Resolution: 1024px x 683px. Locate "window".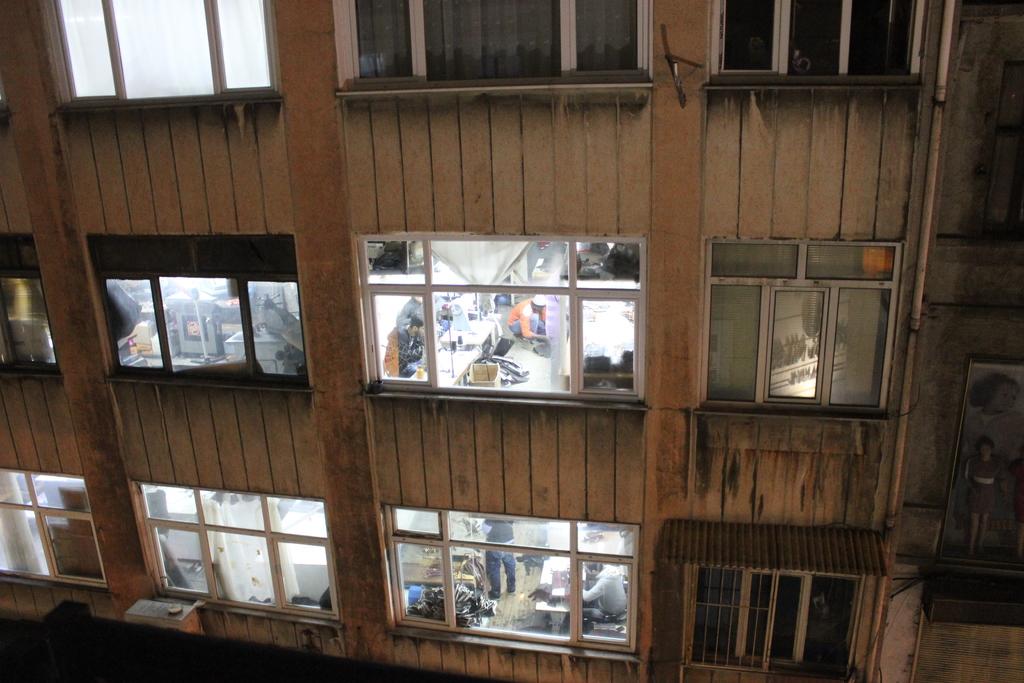
[0, 463, 107, 589].
